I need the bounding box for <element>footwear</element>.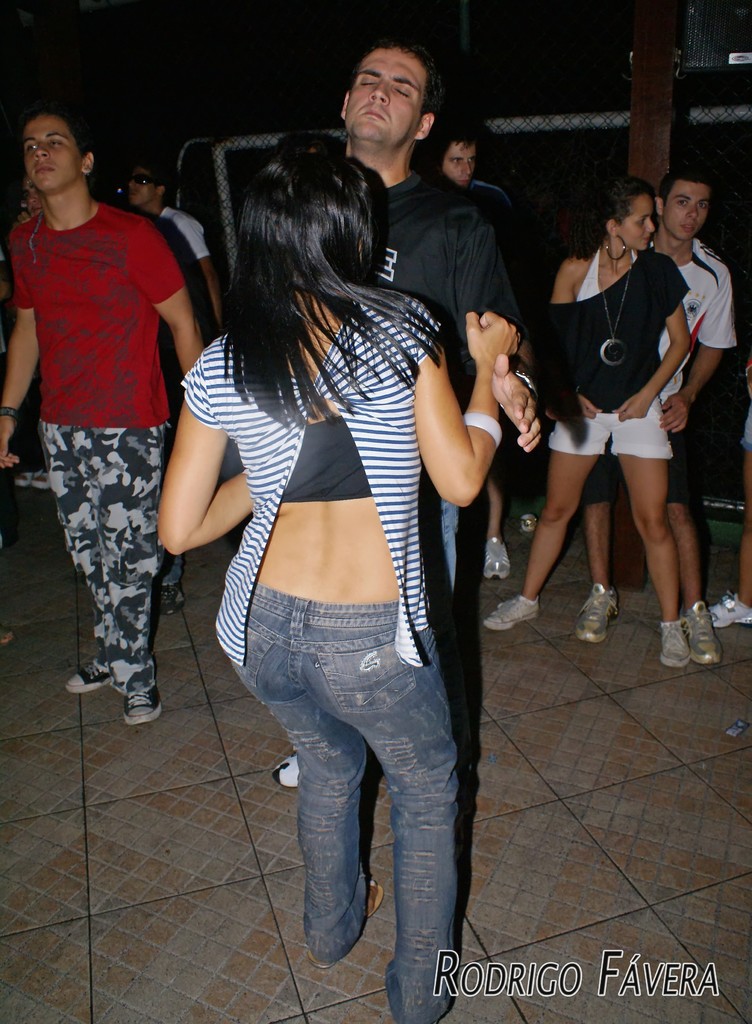
Here it is: [x1=703, y1=588, x2=751, y2=629].
